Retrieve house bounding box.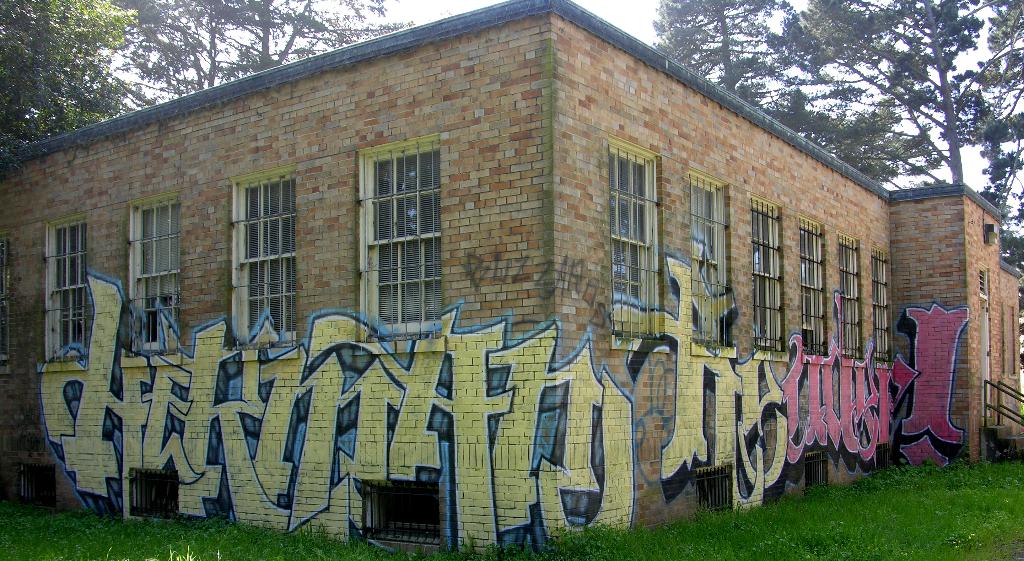
Bounding box: 877, 181, 1023, 462.
